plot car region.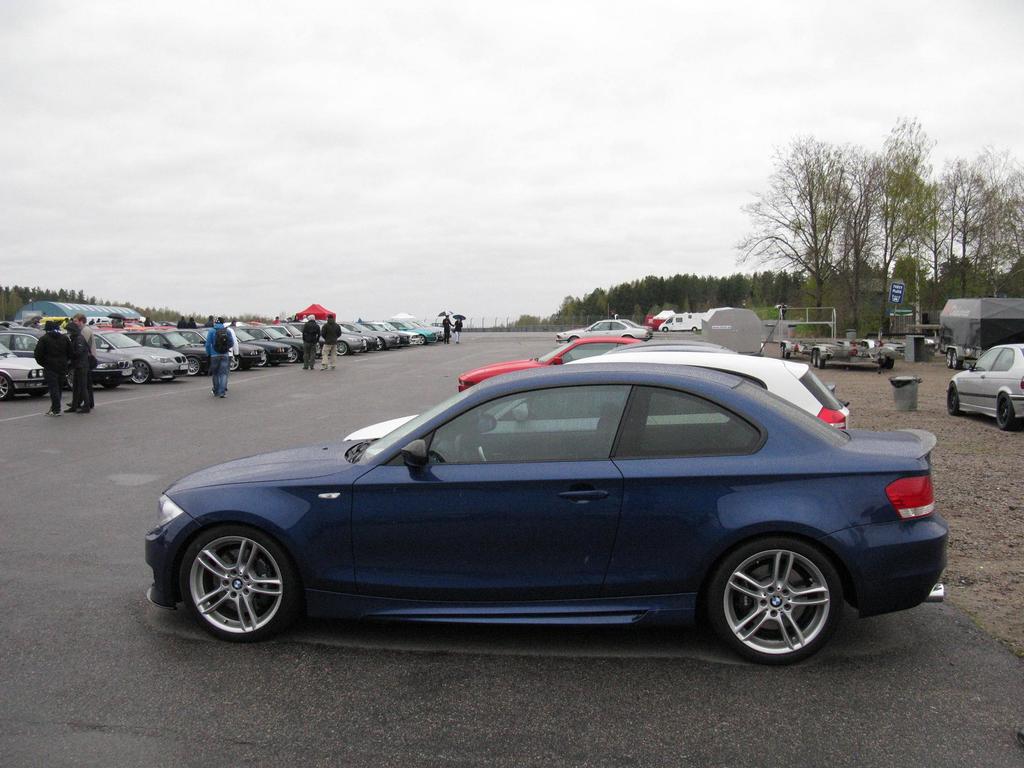
Plotted at BBox(948, 341, 1023, 428).
